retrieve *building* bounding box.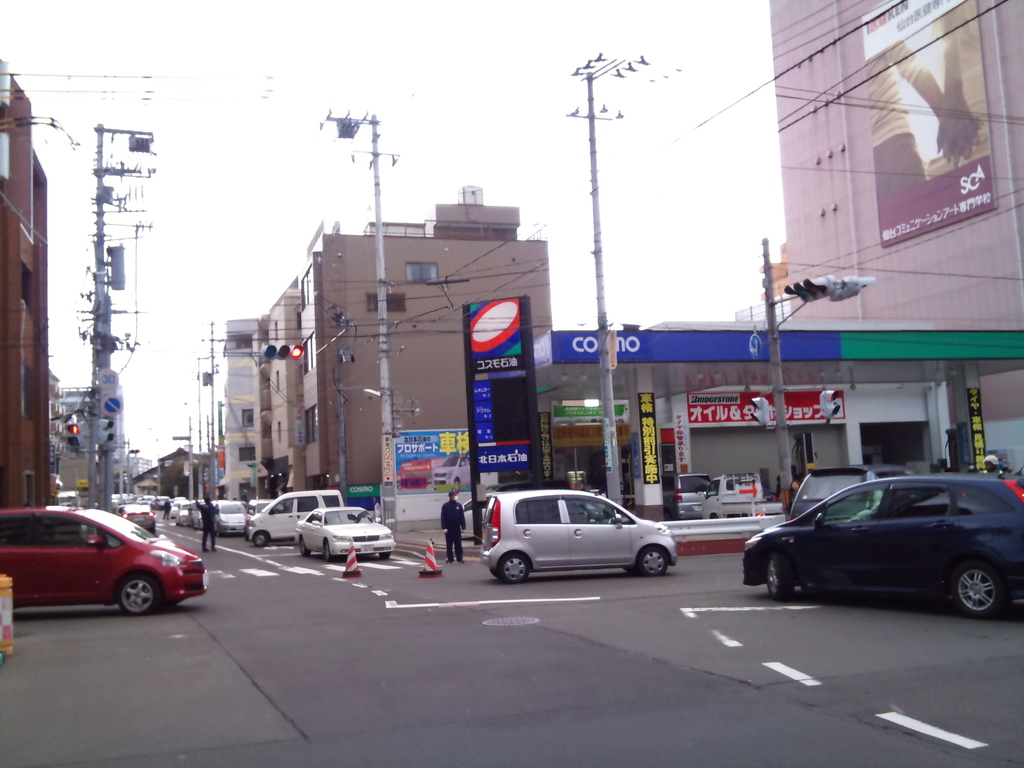
Bounding box: (left=765, top=0, right=1023, bottom=471).
